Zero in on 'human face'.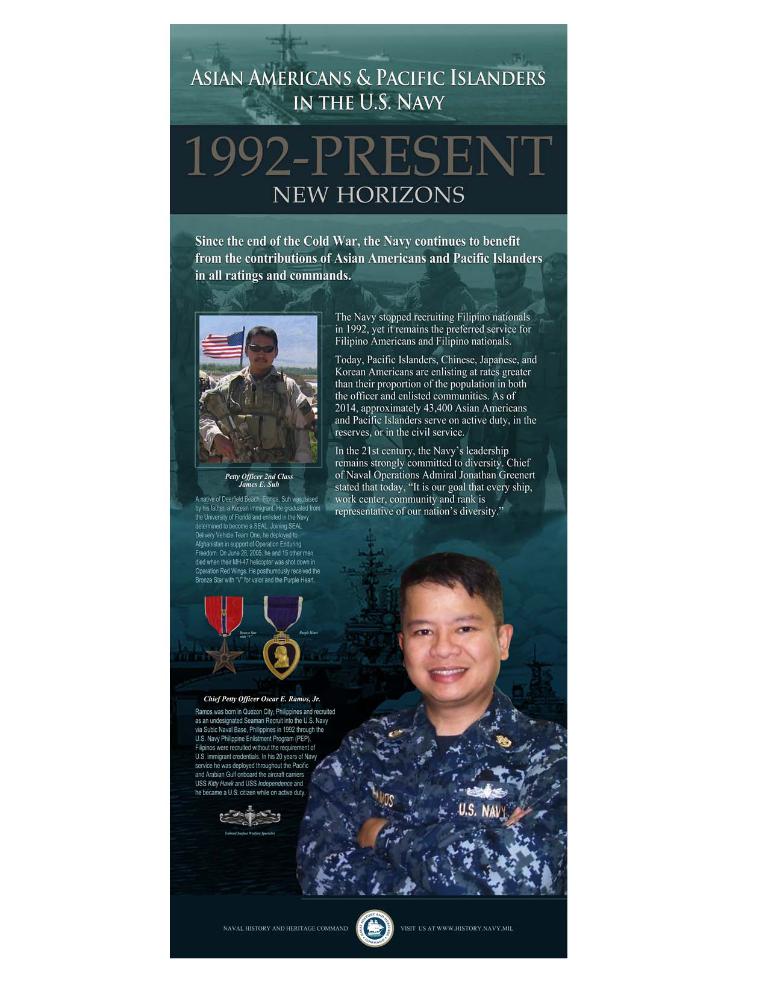
Zeroed in: select_region(247, 332, 275, 372).
